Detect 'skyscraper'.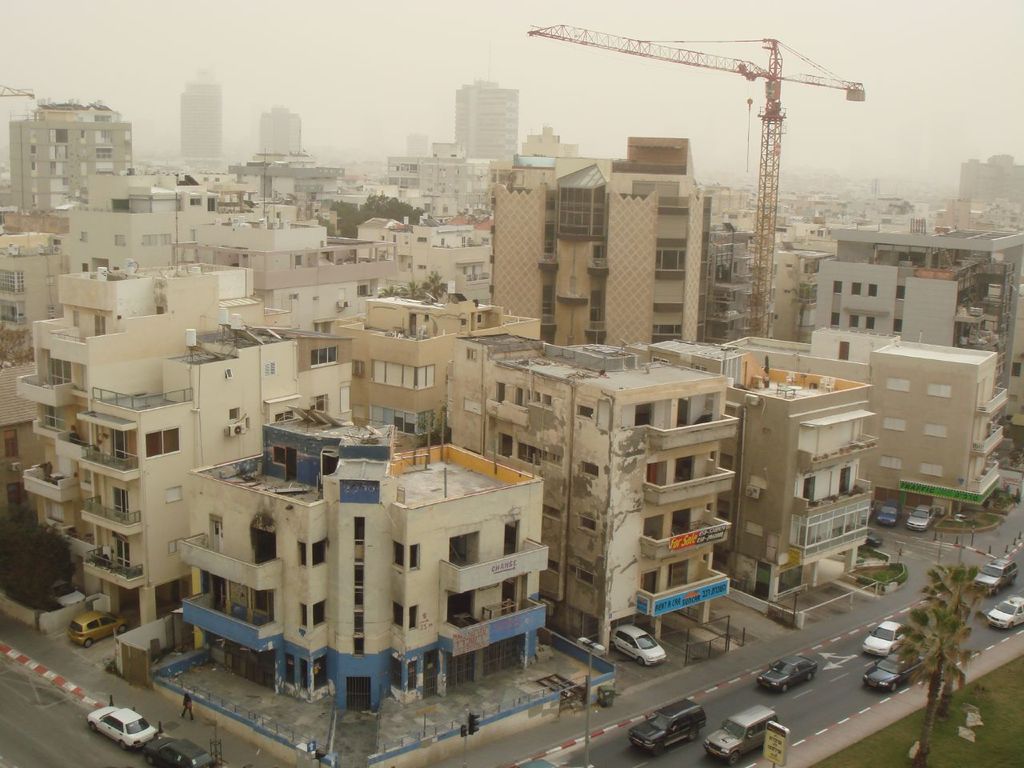
Detected at detection(178, 69, 225, 173).
